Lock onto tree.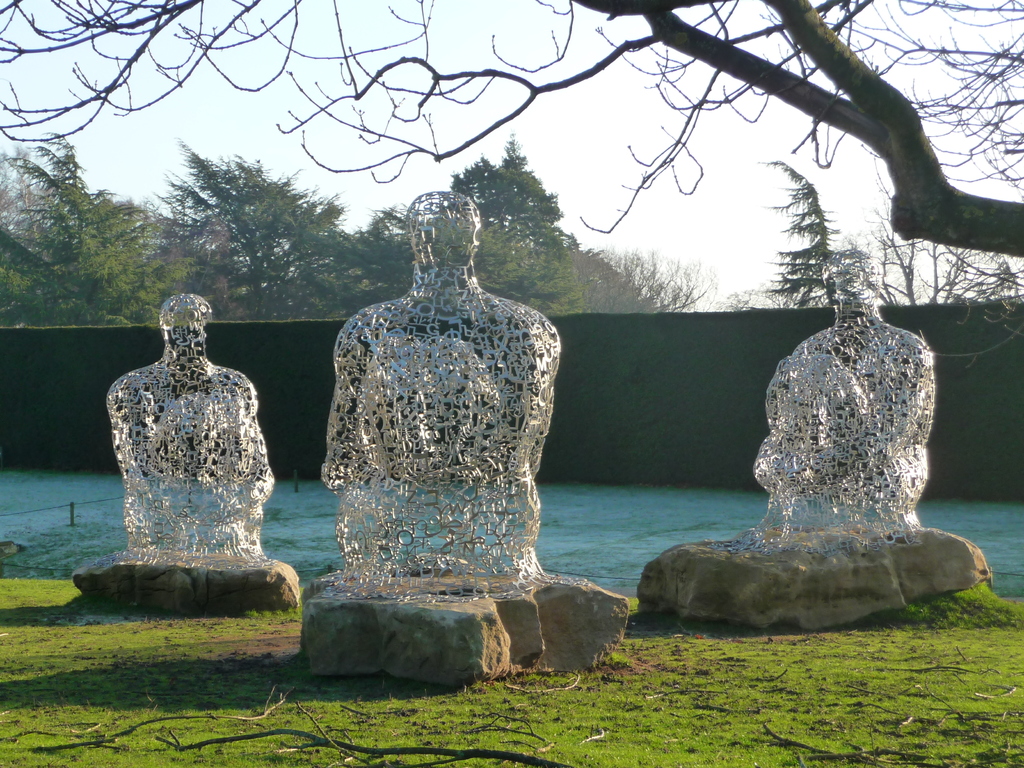
Locked: (169, 144, 354, 317).
